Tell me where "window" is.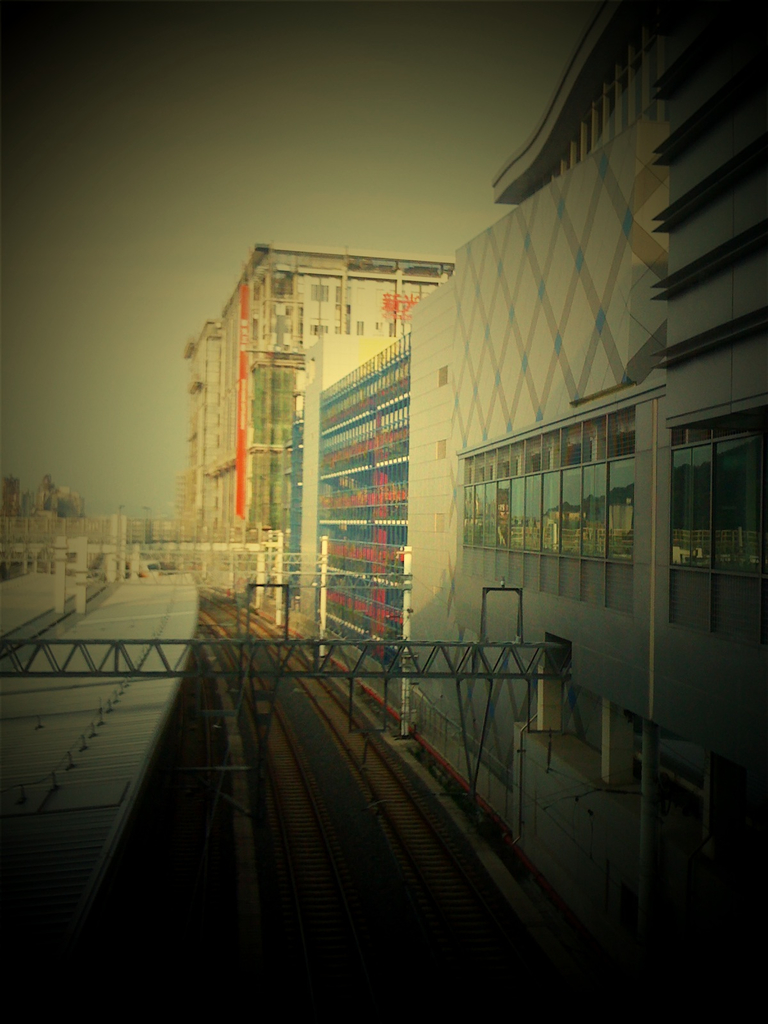
"window" is at 666, 429, 764, 579.
